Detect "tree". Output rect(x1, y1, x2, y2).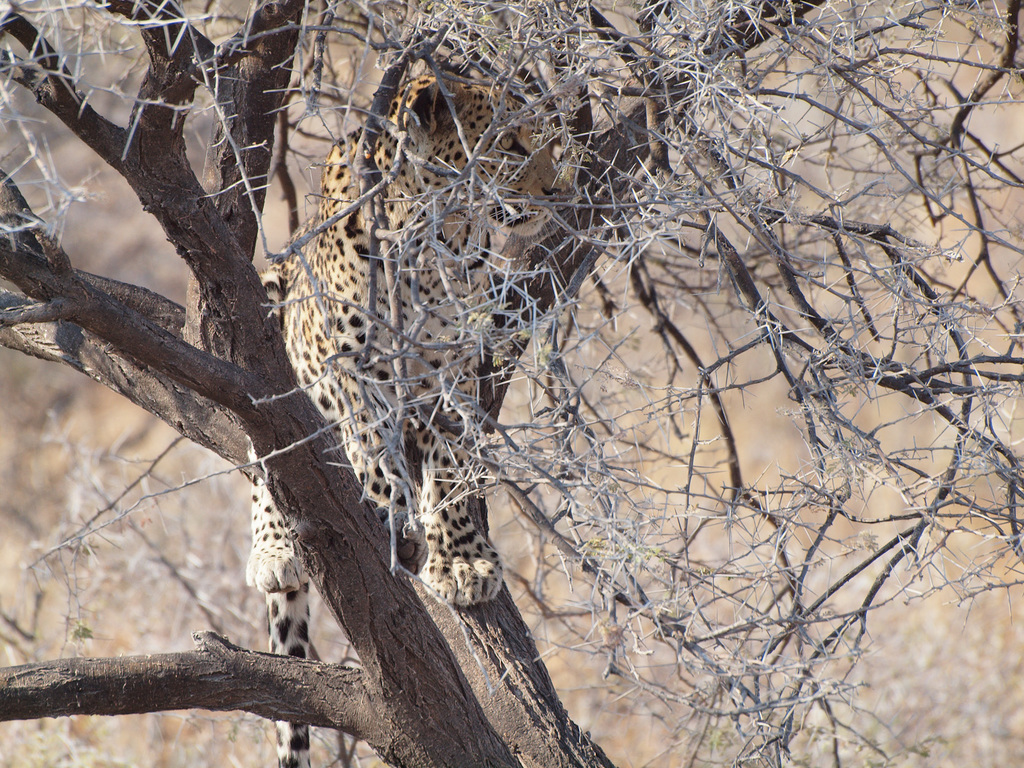
rect(0, 0, 1023, 767).
